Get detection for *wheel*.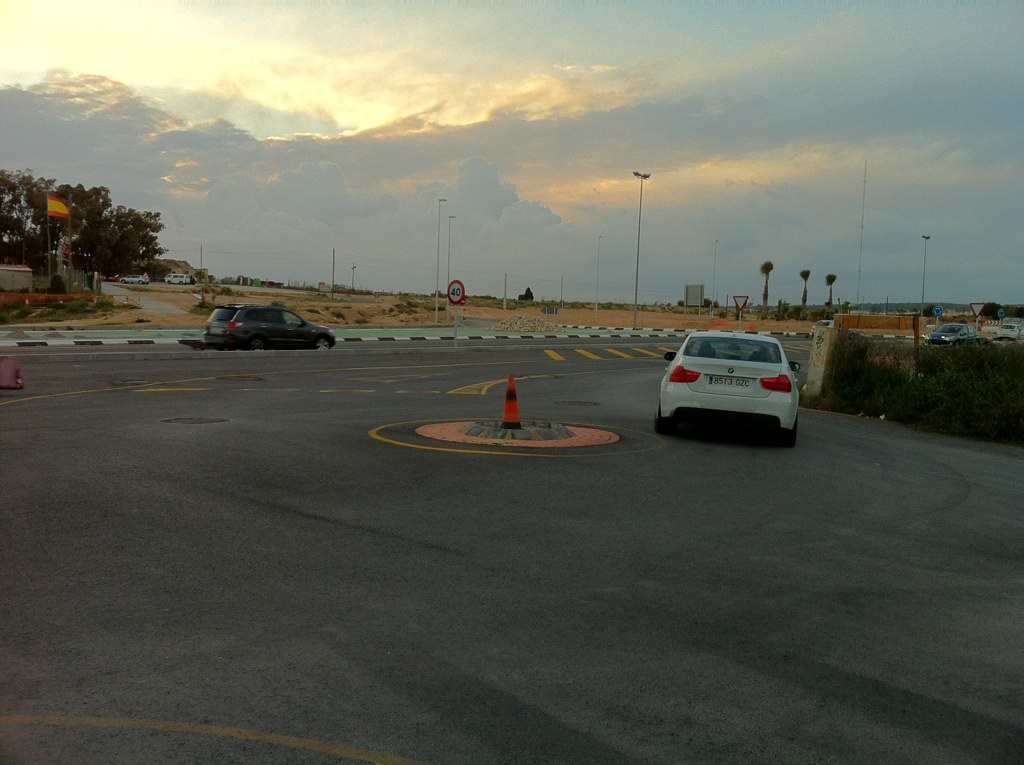
Detection: Rect(312, 334, 336, 354).
